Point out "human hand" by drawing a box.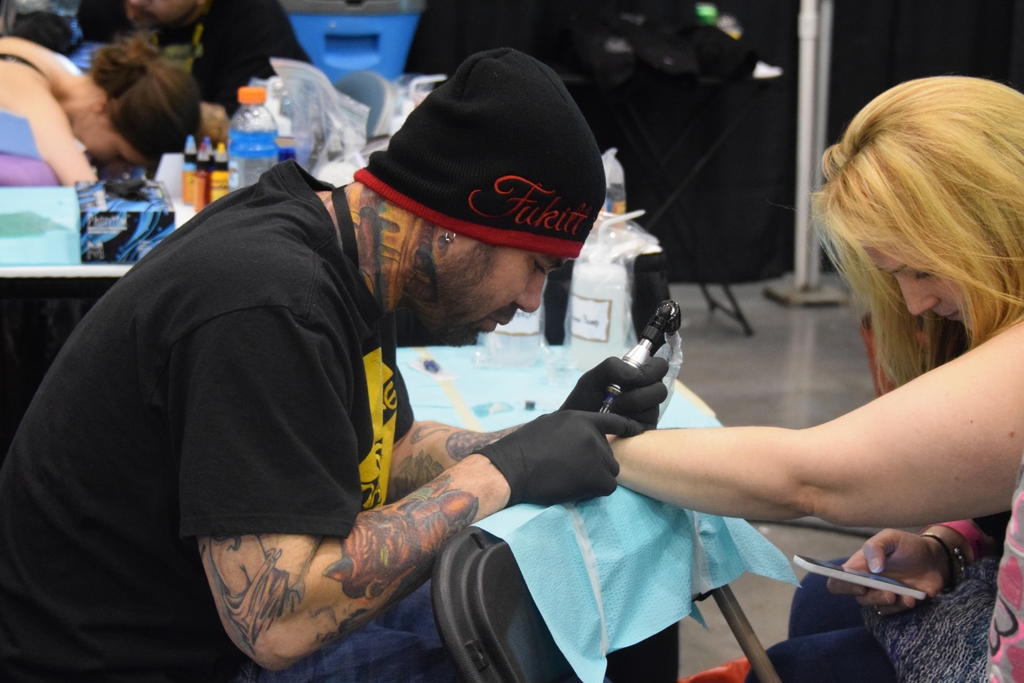
492, 410, 646, 504.
